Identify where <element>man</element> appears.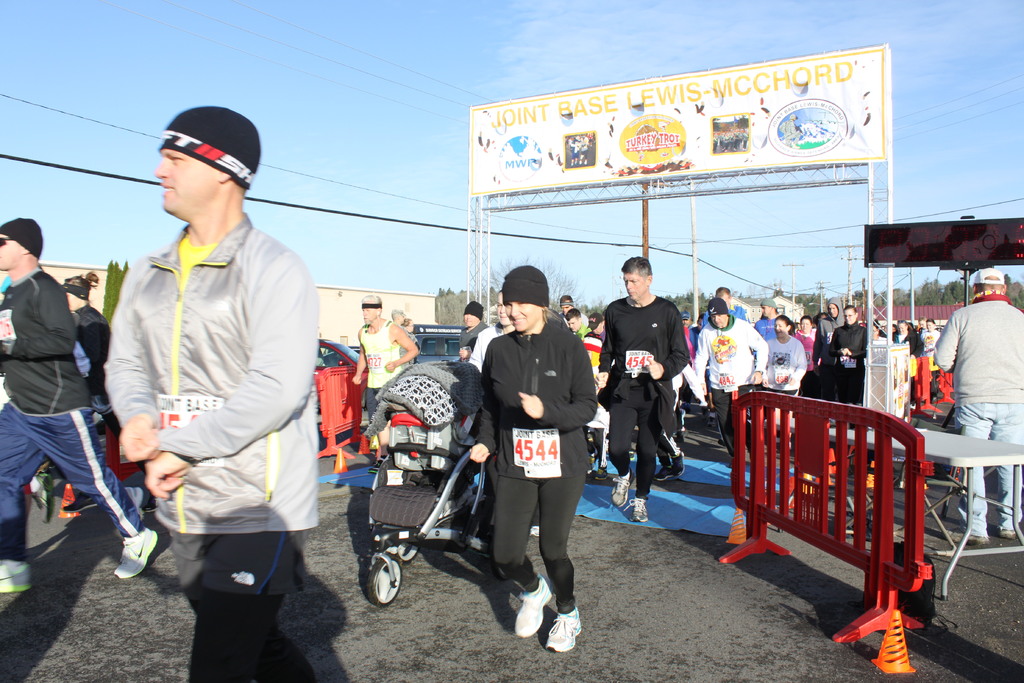
Appears at x1=0, y1=213, x2=163, y2=593.
